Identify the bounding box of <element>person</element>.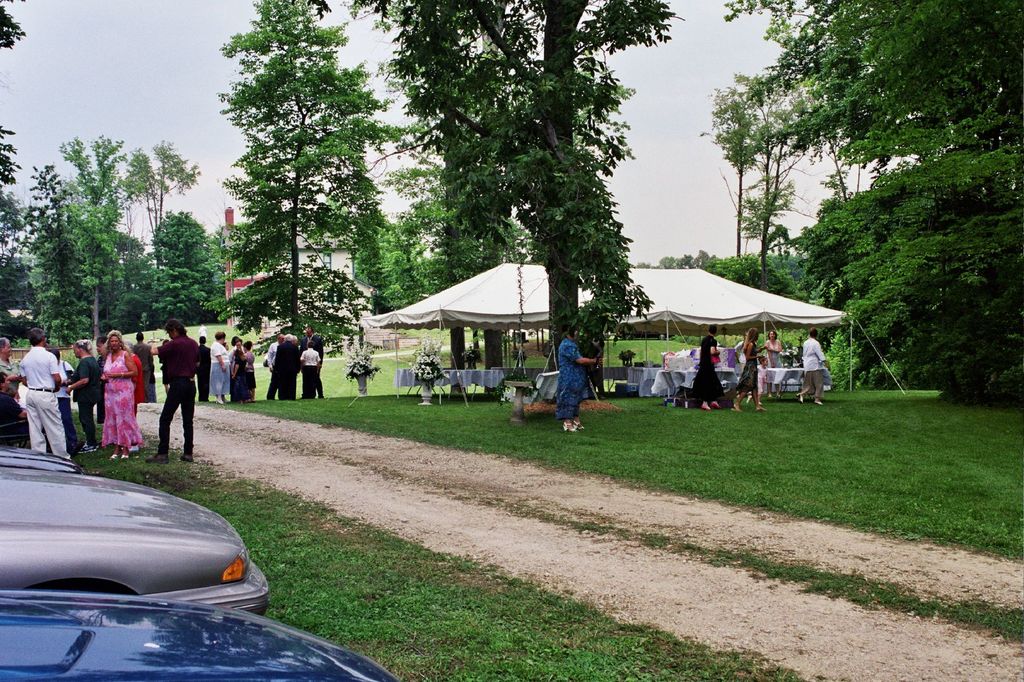
BBox(791, 324, 830, 412).
